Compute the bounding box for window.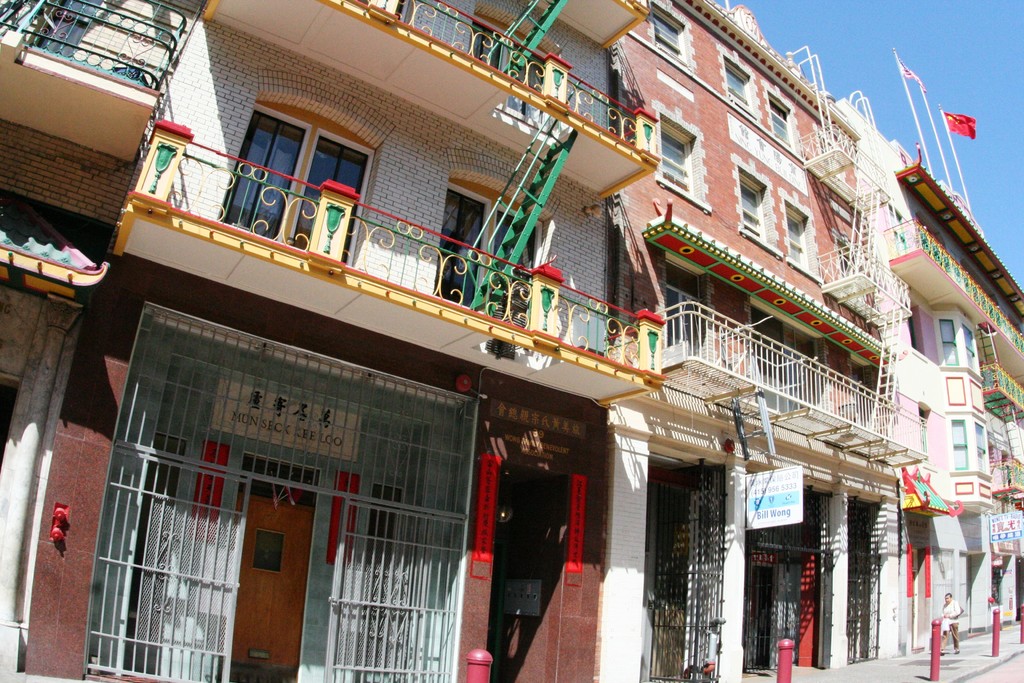
locate(766, 95, 792, 142).
